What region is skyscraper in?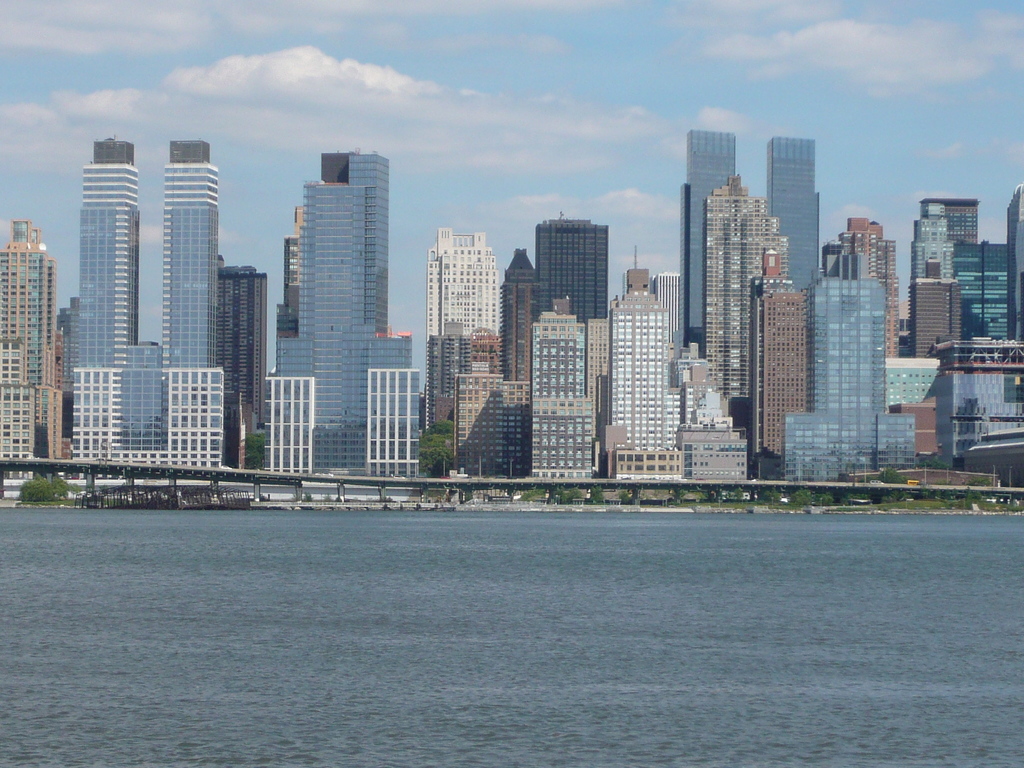
<box>420,328,474,425</box>.
